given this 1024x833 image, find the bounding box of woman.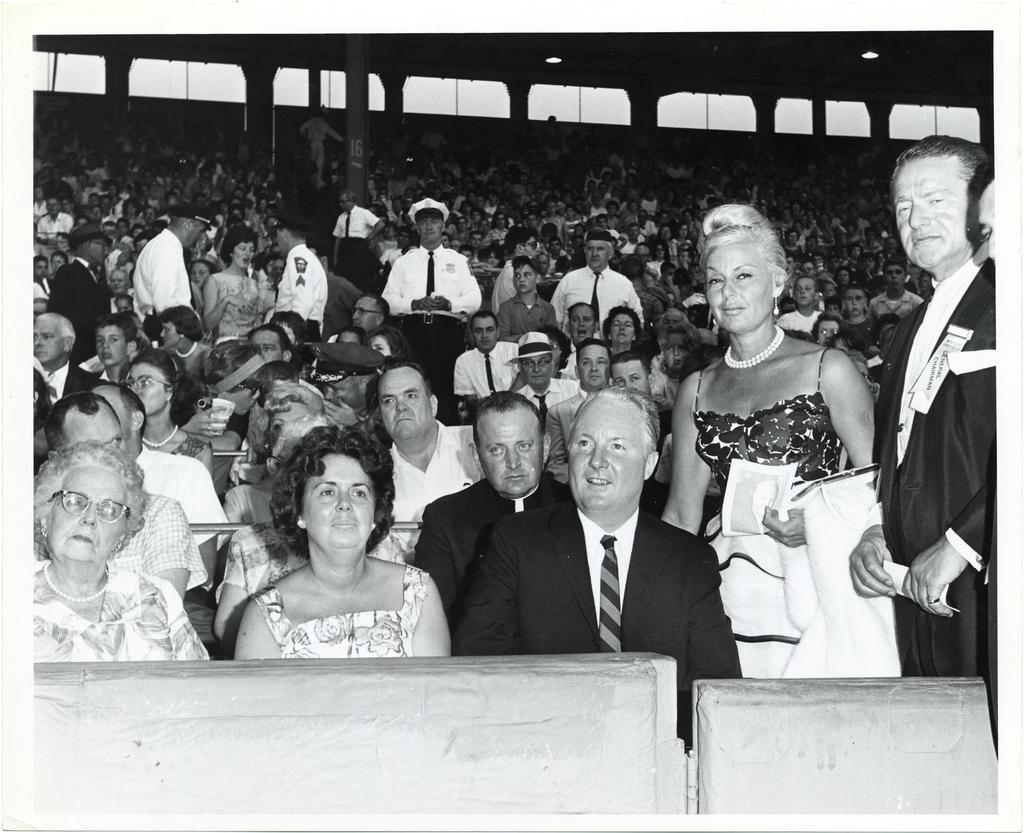
536 323 579 382.
